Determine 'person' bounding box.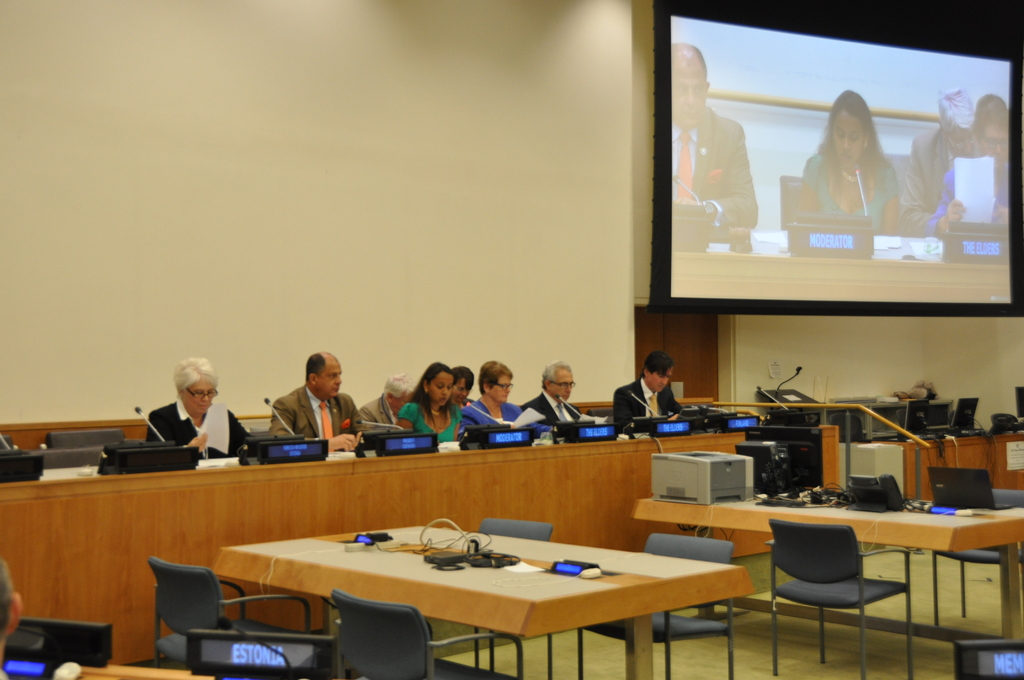
Determined: BBox(0, 560, 24, 679).
